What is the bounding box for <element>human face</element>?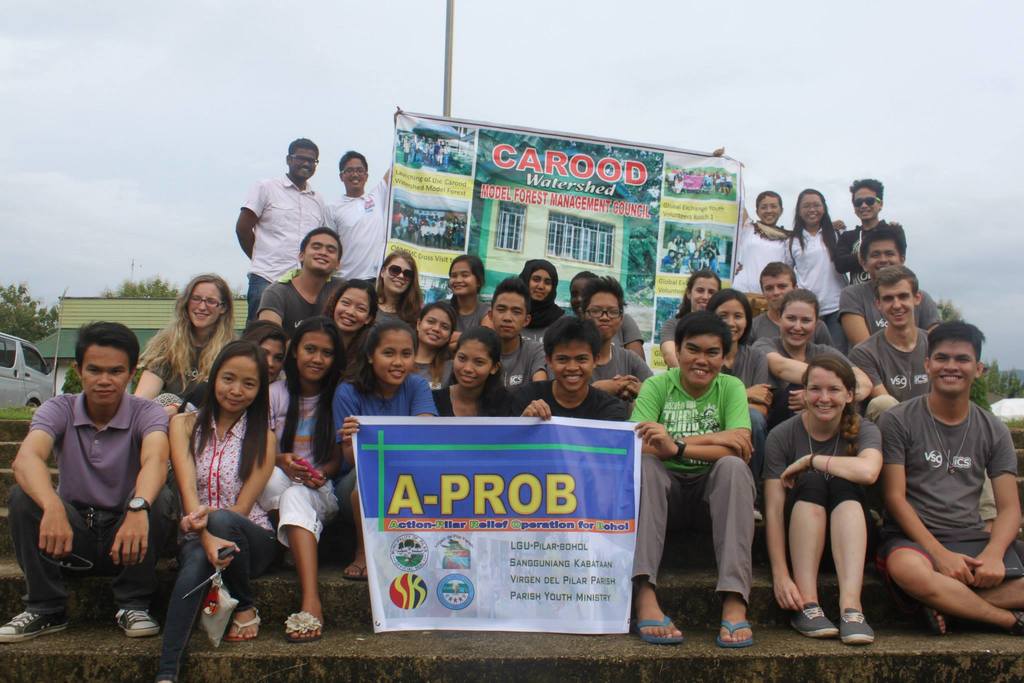
[296, 330, 331, 380].
